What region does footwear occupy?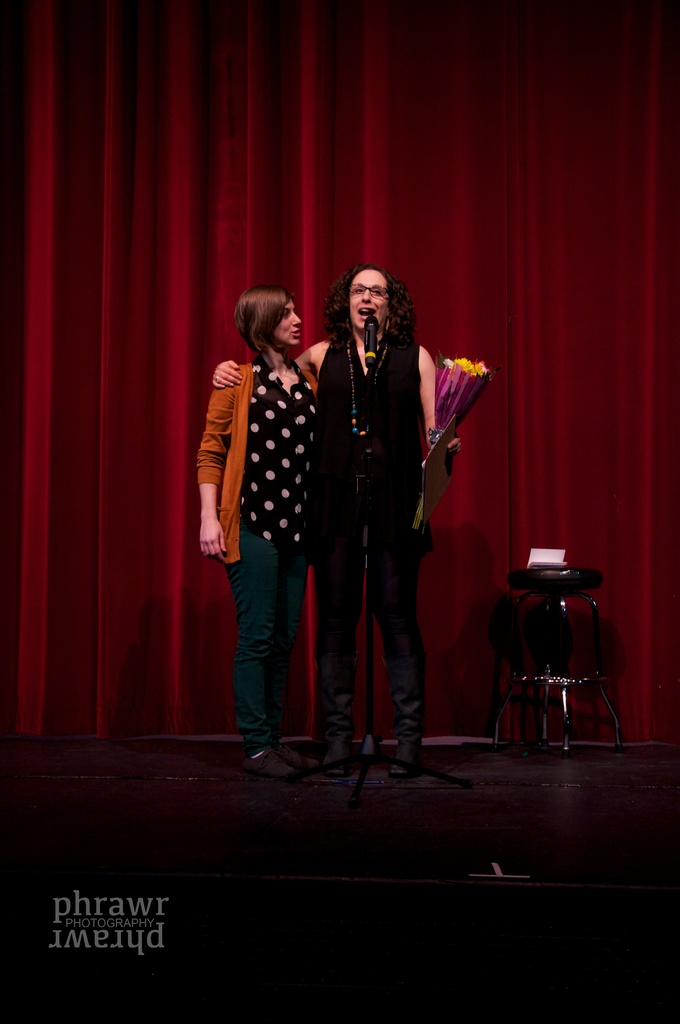
(326, 757, 366, 776).
